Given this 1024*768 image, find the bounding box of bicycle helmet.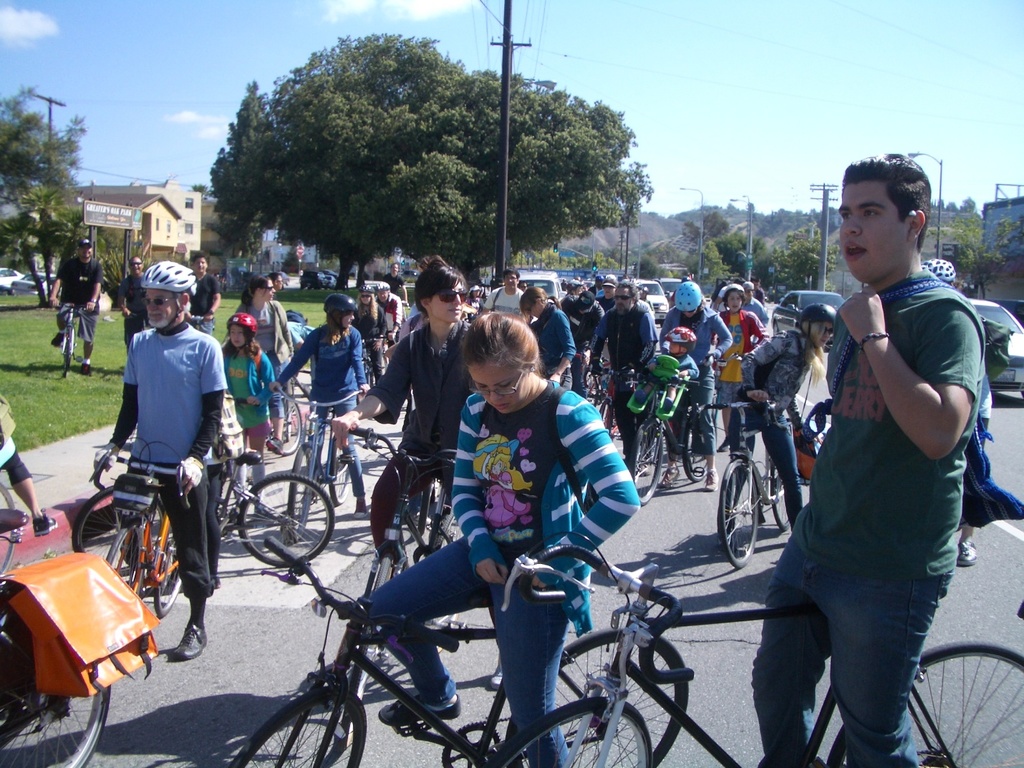
[x1=331, y1=298, x2=359, y2=327].
